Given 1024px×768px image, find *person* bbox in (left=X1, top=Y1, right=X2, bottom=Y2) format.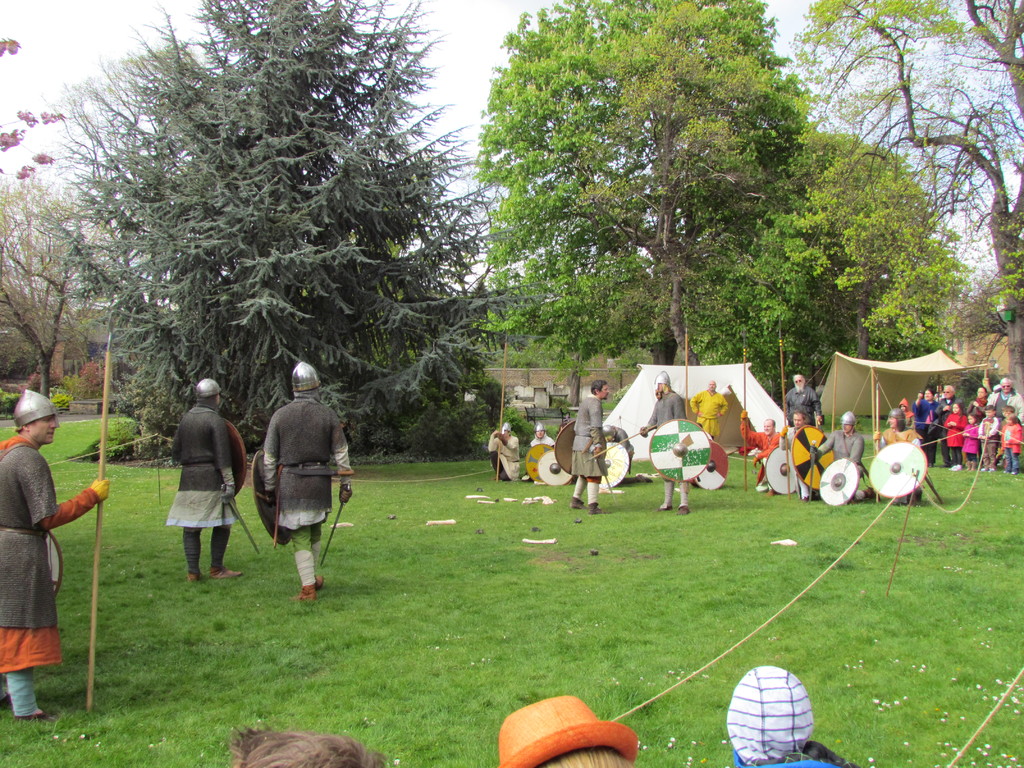
(left=787, top=378, right=824, bottom=428).
